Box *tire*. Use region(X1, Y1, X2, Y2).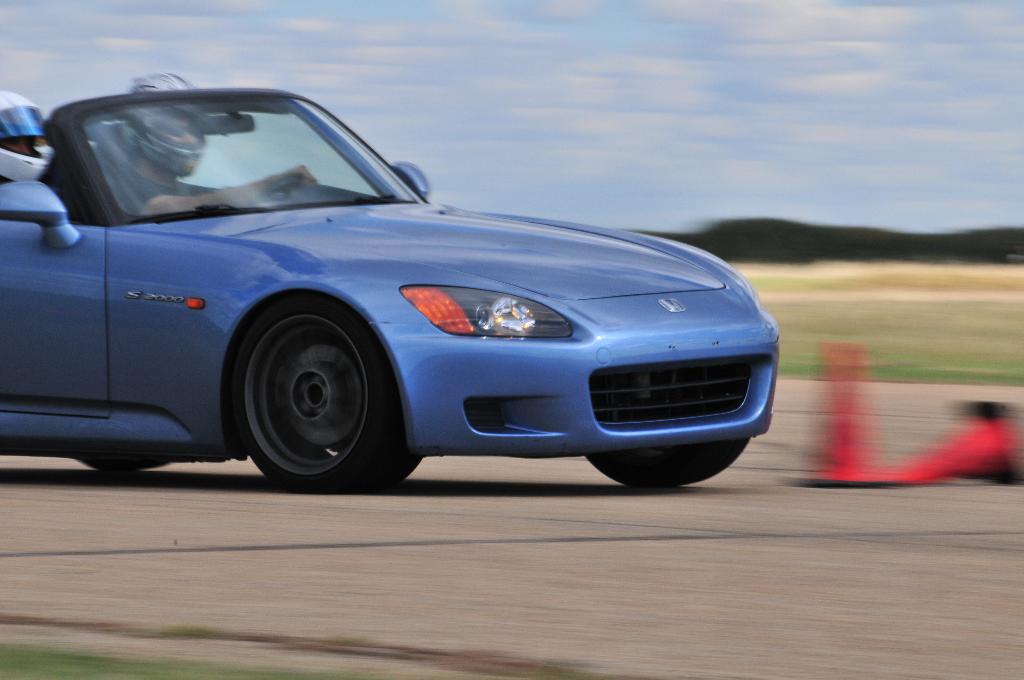
region(582, 435, 757, 488).
